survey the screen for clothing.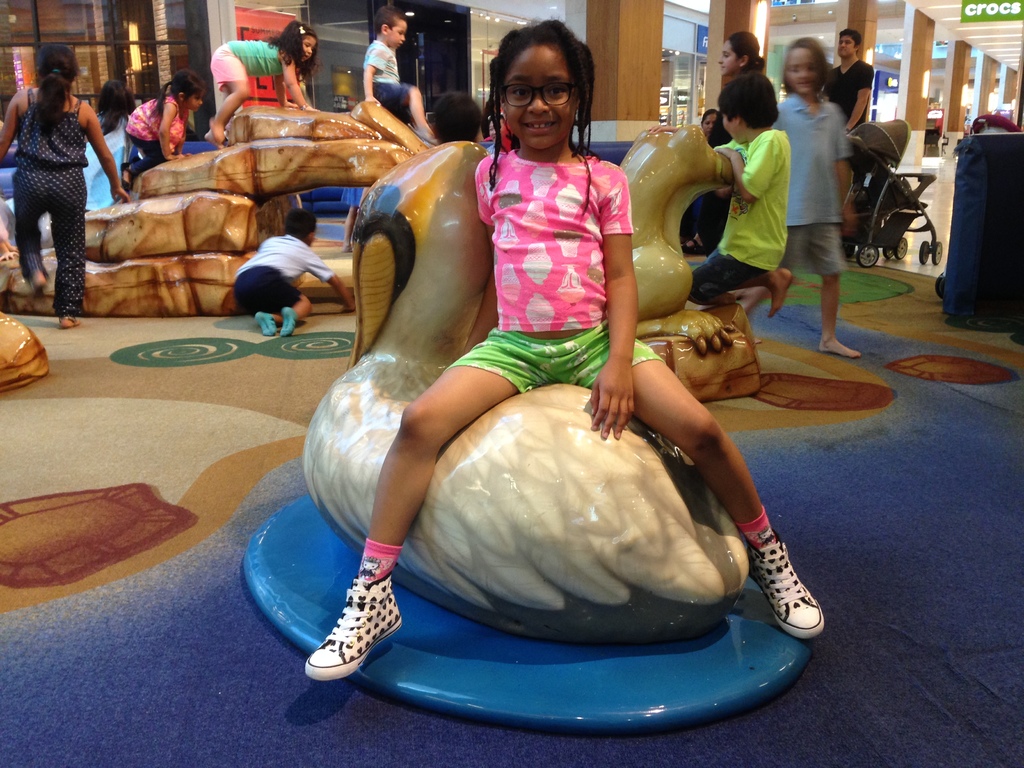
Survey found: bbox(448, 135, 675, 402).
